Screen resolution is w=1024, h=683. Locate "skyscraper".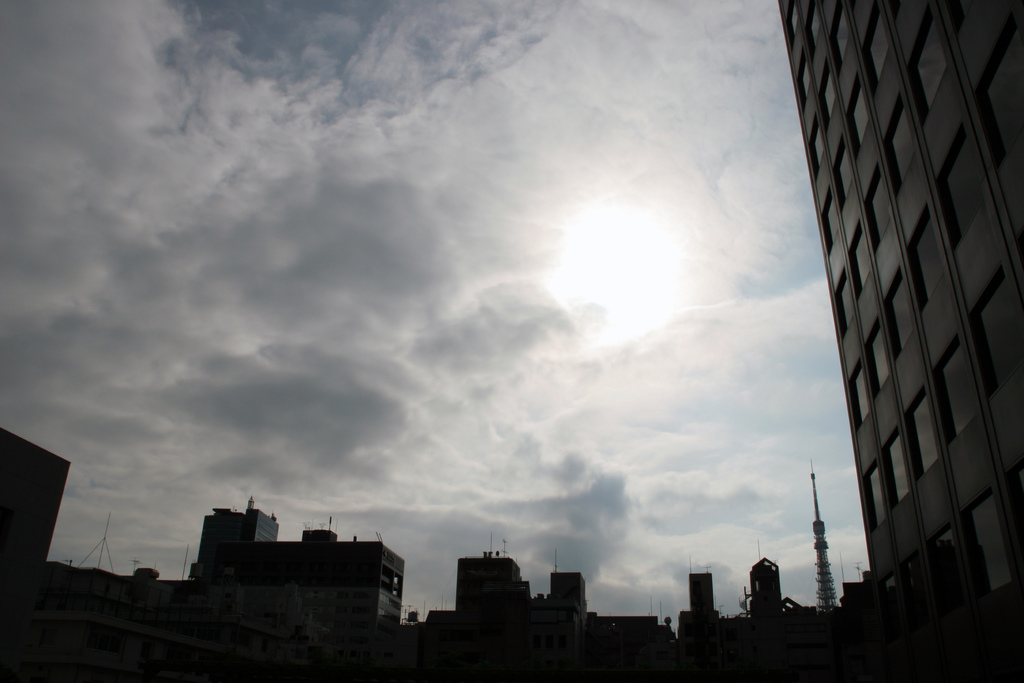
crop(776, 0, 1023, 682).
